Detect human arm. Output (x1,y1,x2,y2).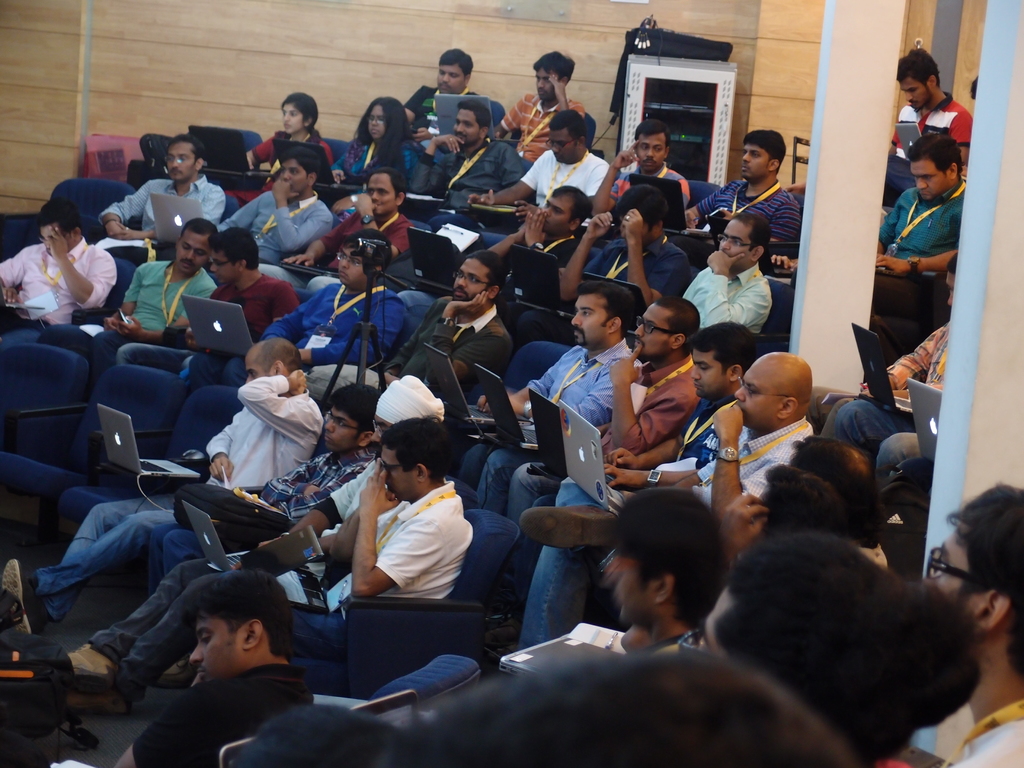
(703,249,766,328).
